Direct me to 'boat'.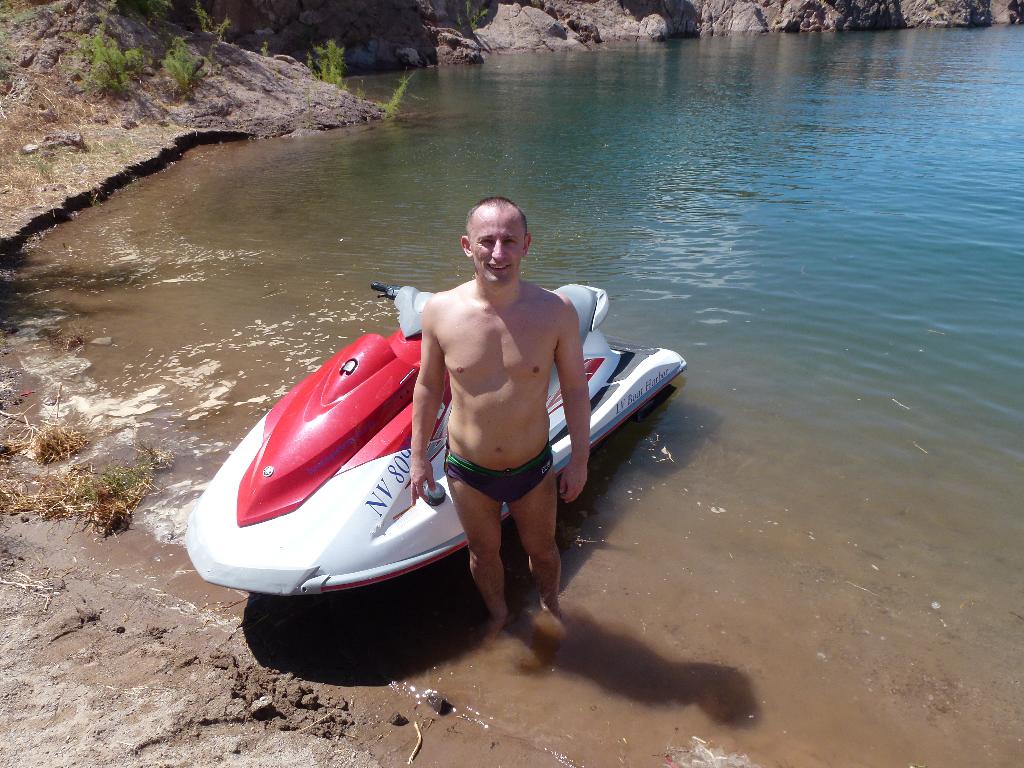
Direction: box=[175, 243, 730, 668].
